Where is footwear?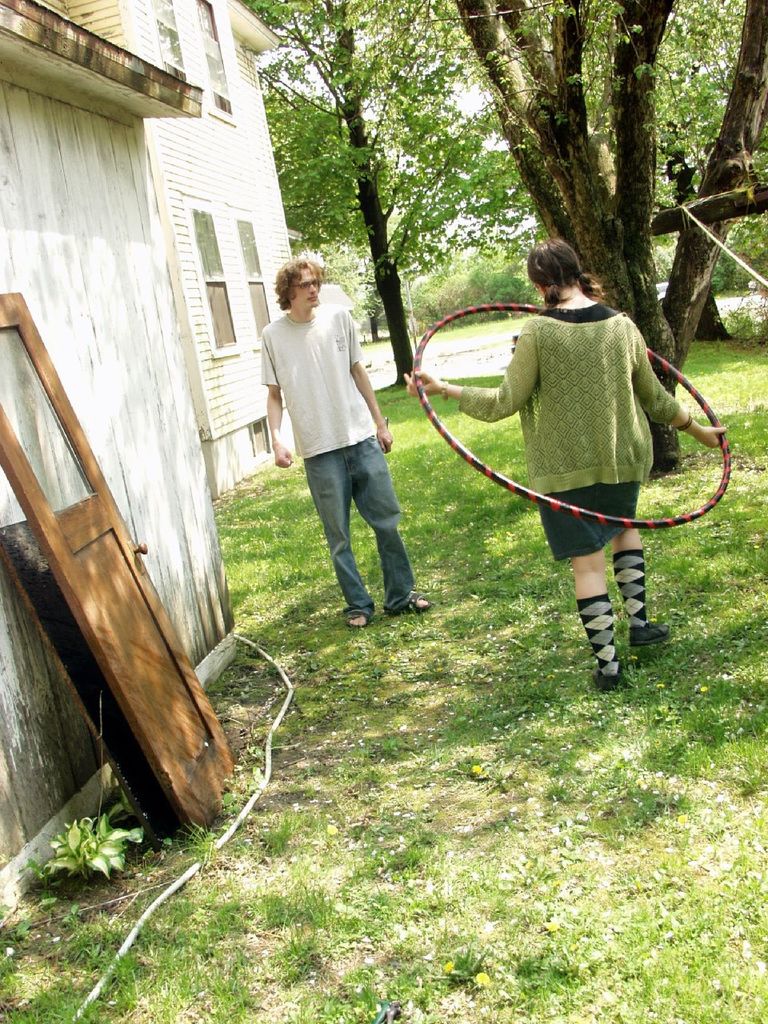
<box>388,590,432,614</box>.
